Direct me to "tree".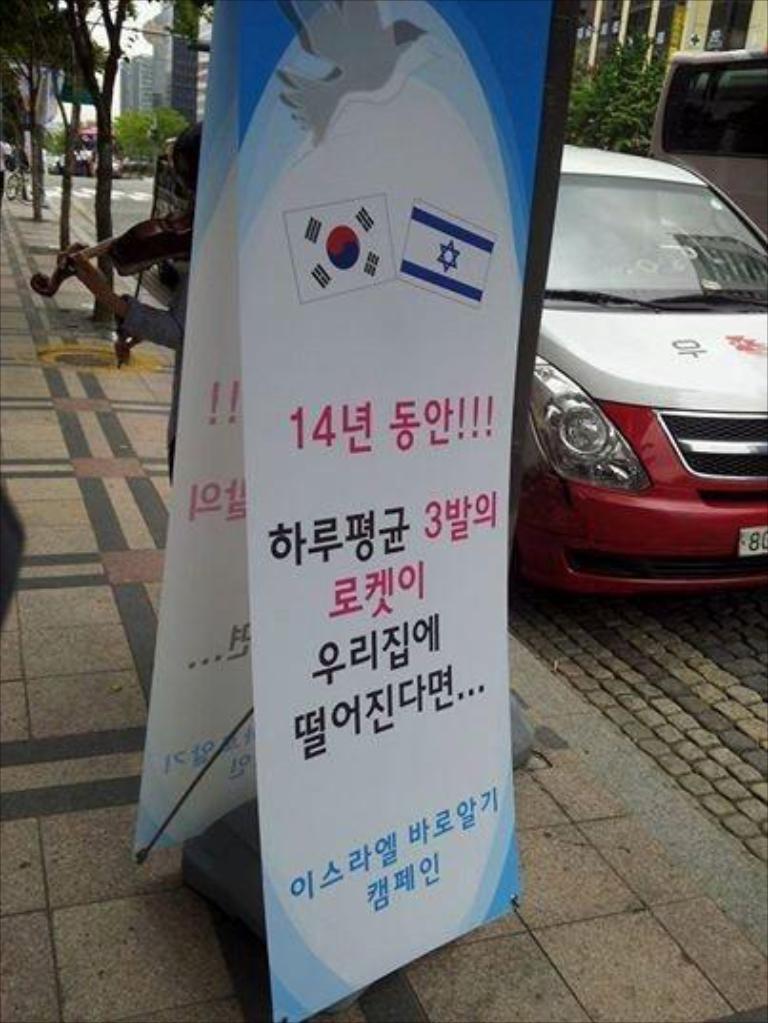
Direction: 570,30,675,147.
